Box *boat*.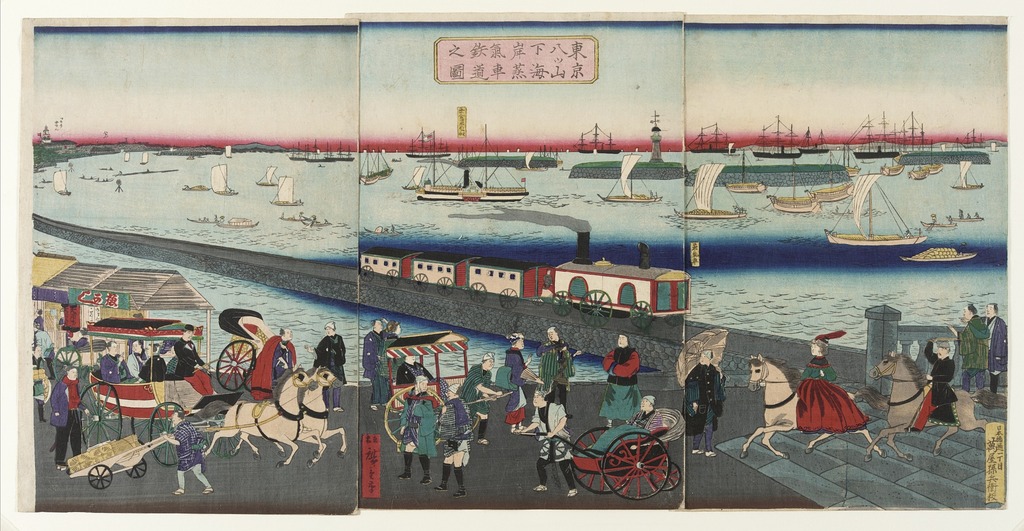
(x1=798, y1=129, x2=826, y2=152).
